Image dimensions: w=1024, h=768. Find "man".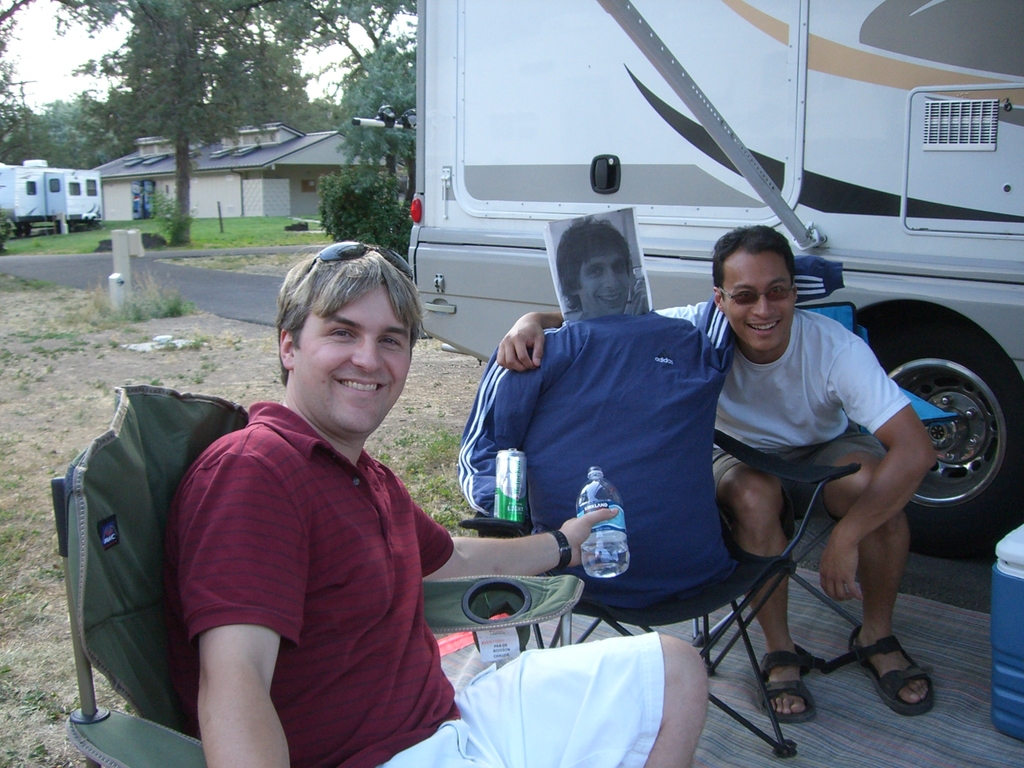
(161,244,716,767).
